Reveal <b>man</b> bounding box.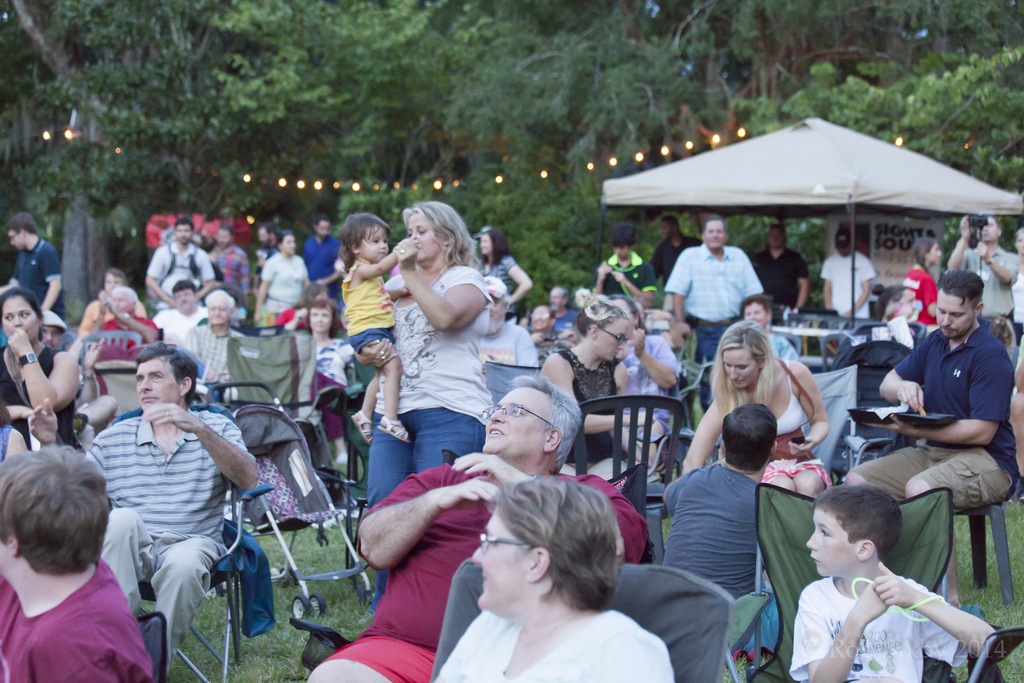
Revealed: locate(311, 378, 650, 682).
